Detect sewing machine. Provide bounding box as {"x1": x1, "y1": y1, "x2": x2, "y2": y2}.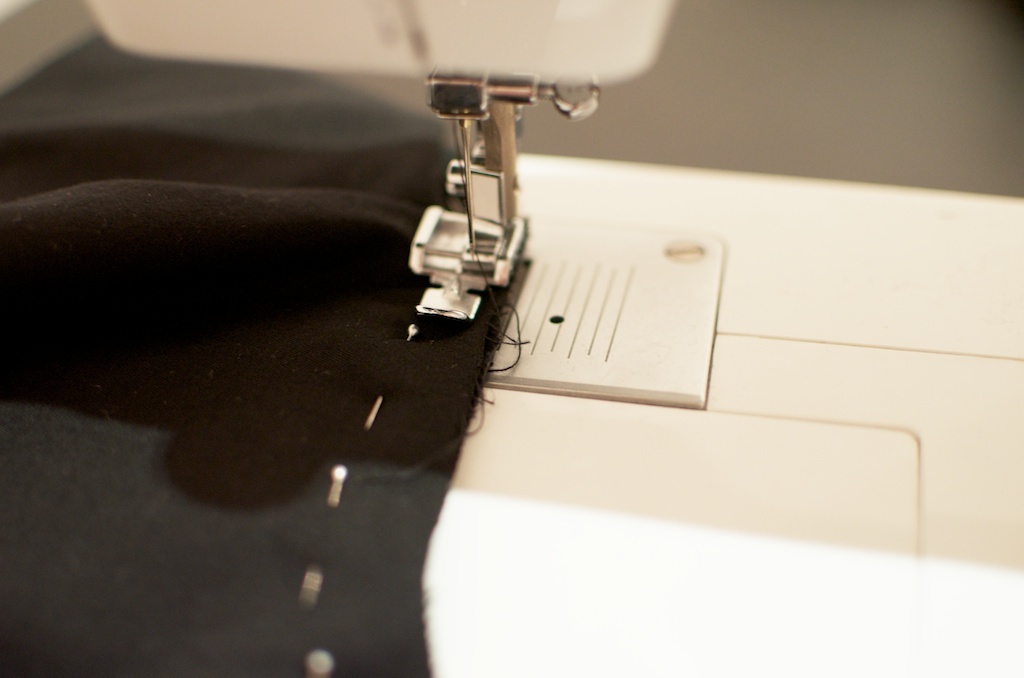
{"x1": 0, "y1": 0, "x2": 1023, "y2": 676}.
